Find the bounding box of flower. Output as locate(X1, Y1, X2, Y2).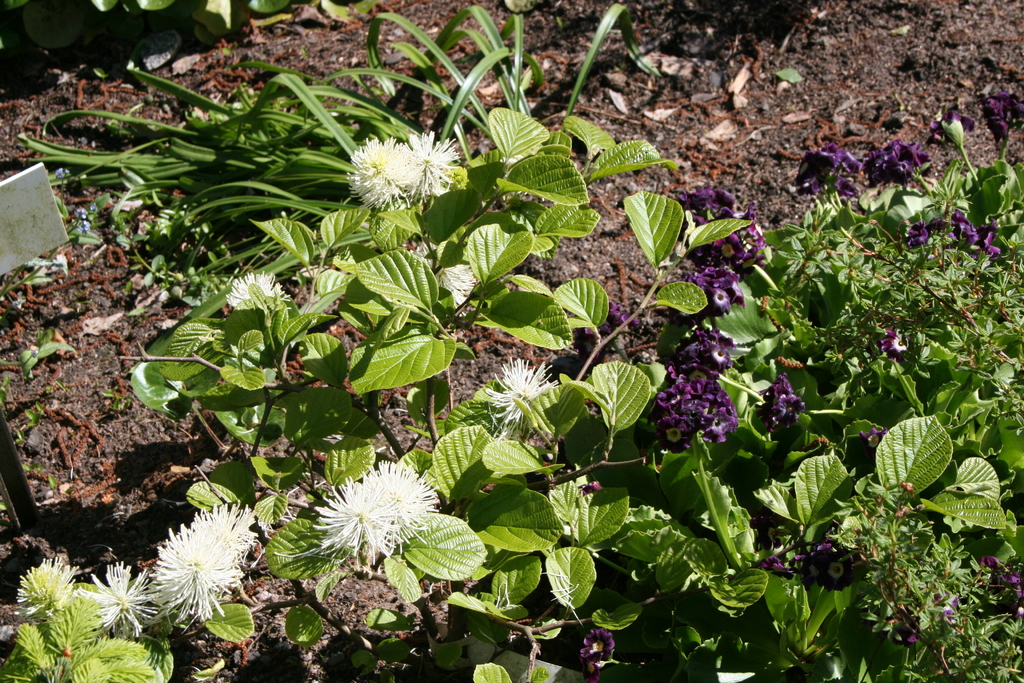
locate(928, 111, 974, 149).
